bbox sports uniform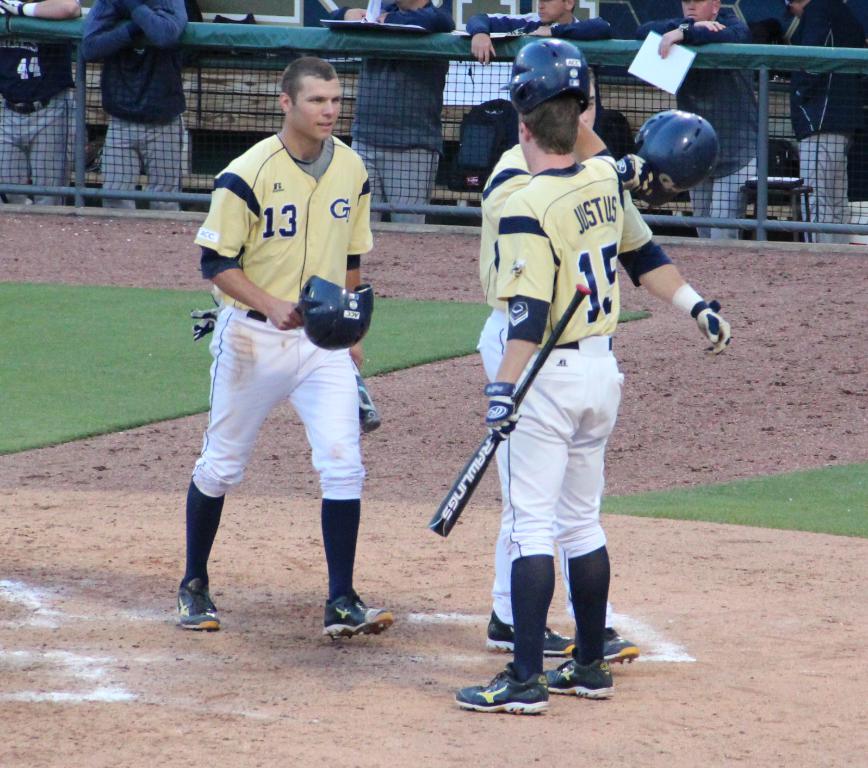
pyautogui.locateOnScreen(321, 0, 452, 224)
